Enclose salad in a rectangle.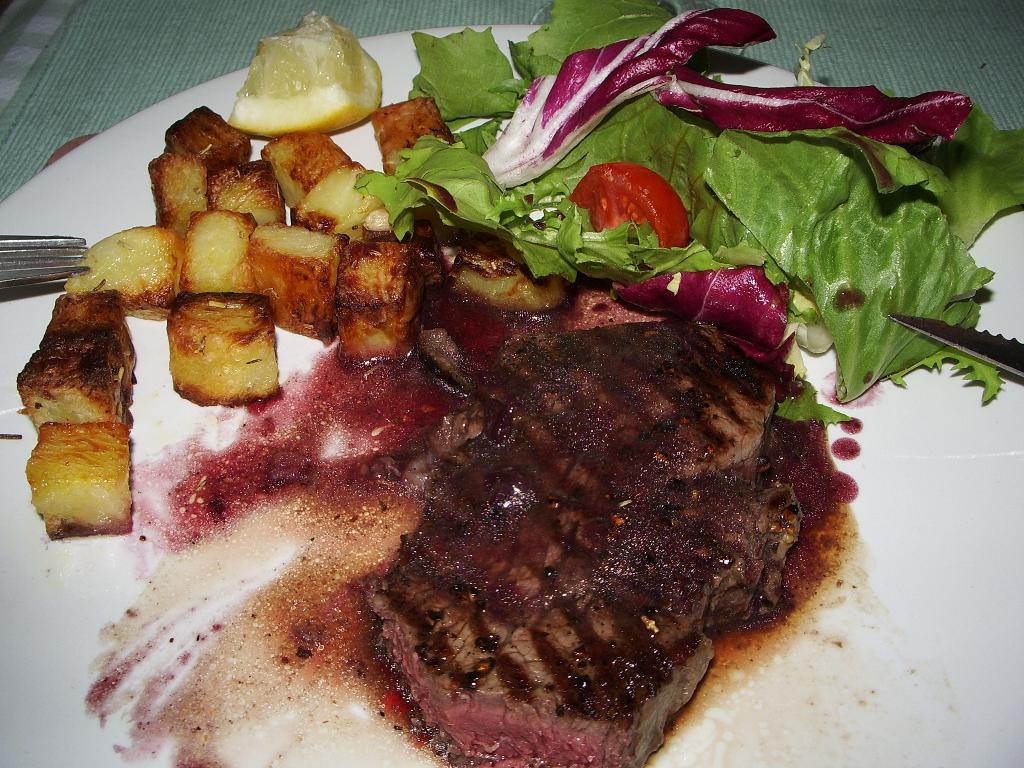
left=0, top=0, right=1023, bottom=566.
